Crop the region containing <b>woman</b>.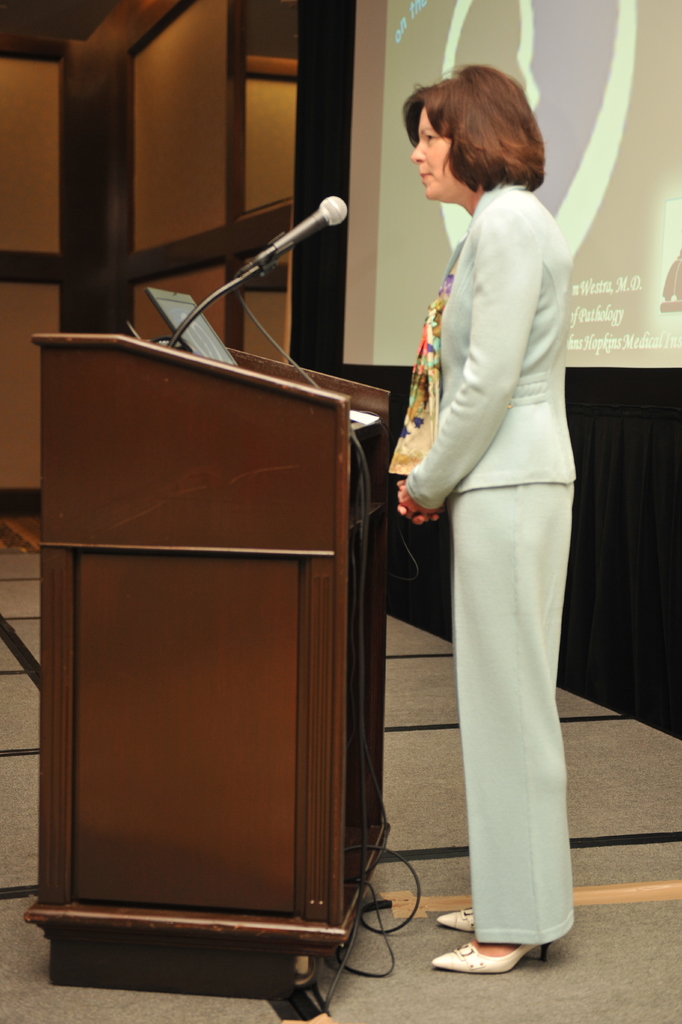
Crop region: [left=373, top=45, right=588, bottom=993].
